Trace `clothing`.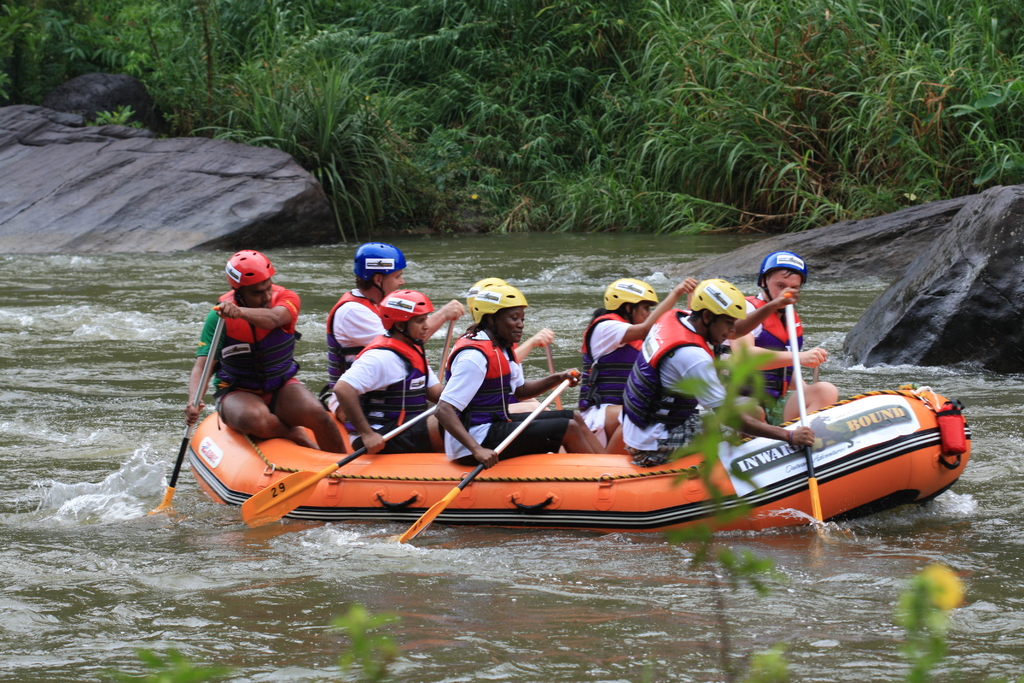
Traced to pyautogui.locateOnScreen(432, 328, 579, 470).
